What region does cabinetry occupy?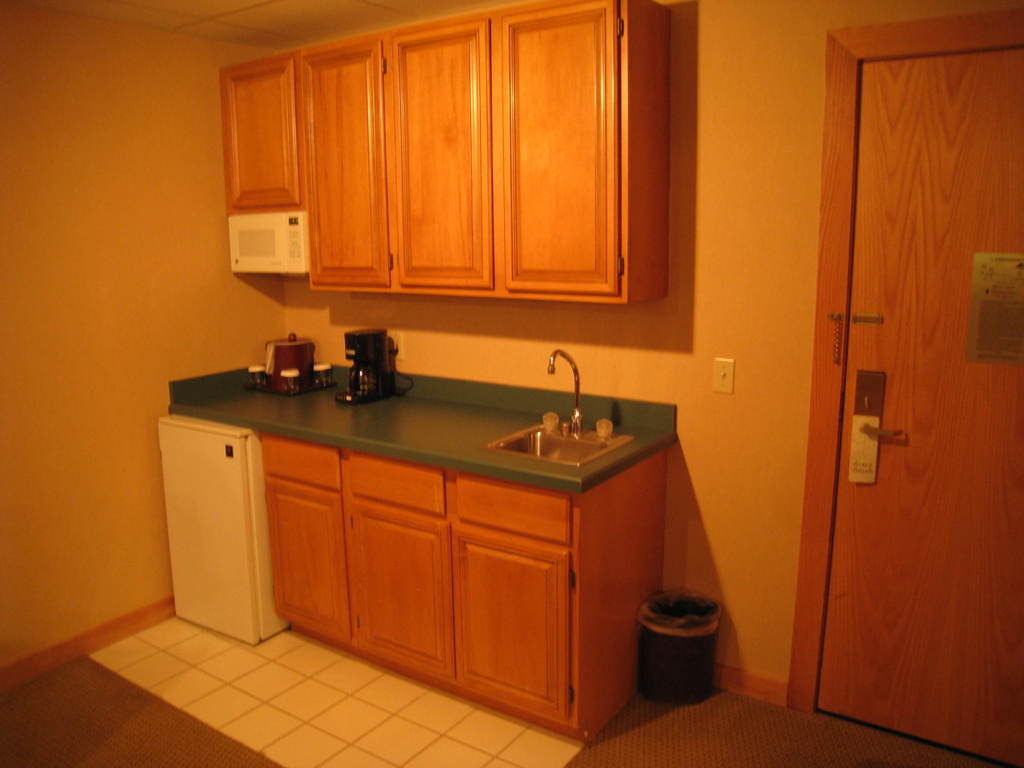
left=346, top=436, right=454, bottom=682.
